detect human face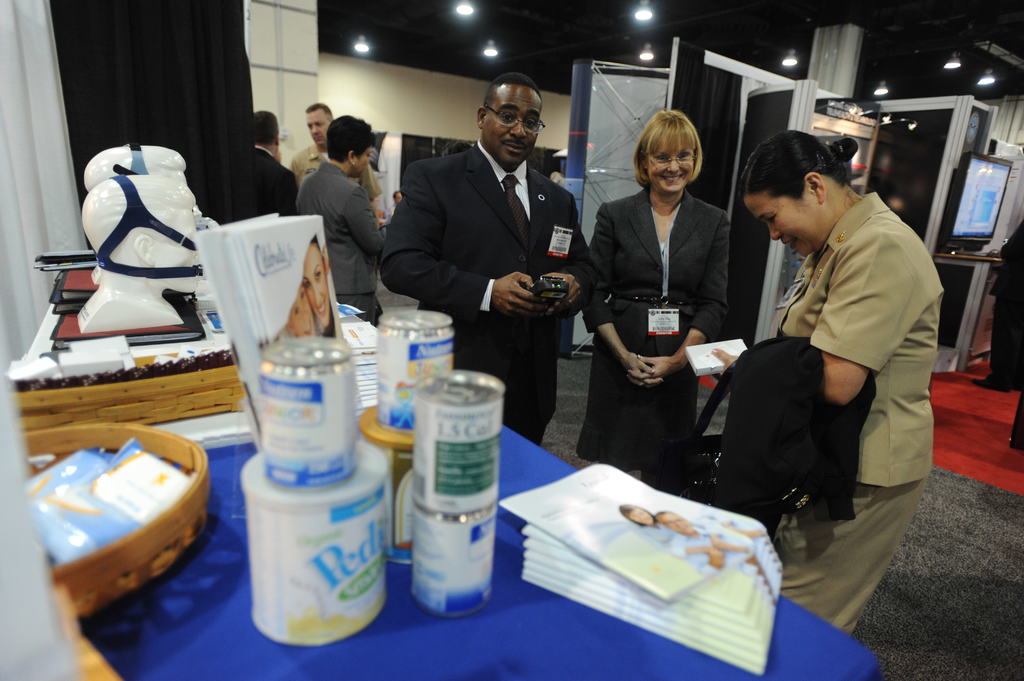
region(304, 244, 327, 328)
